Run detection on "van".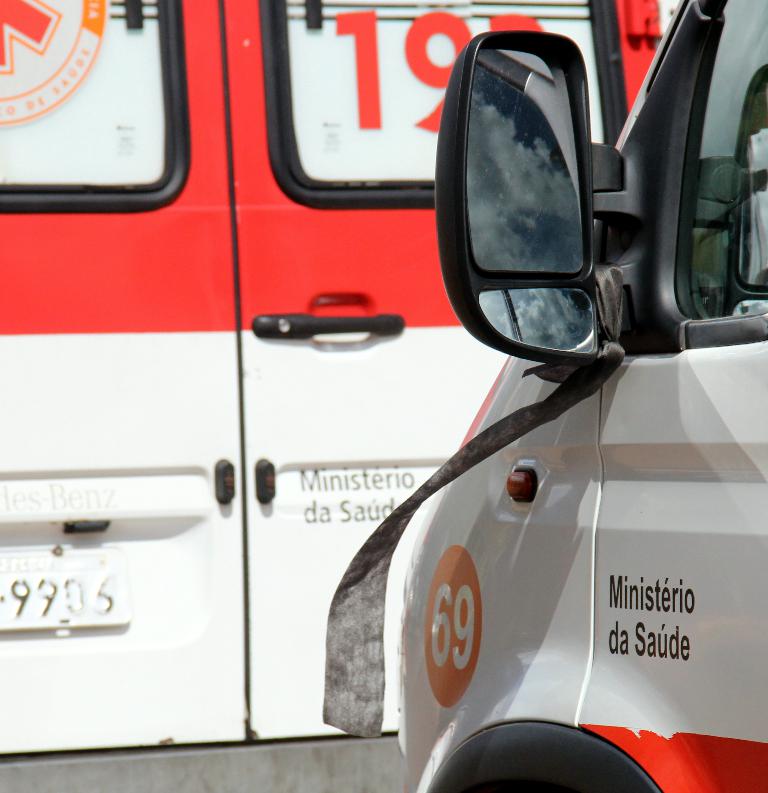
Result: 397:0:767:792.
